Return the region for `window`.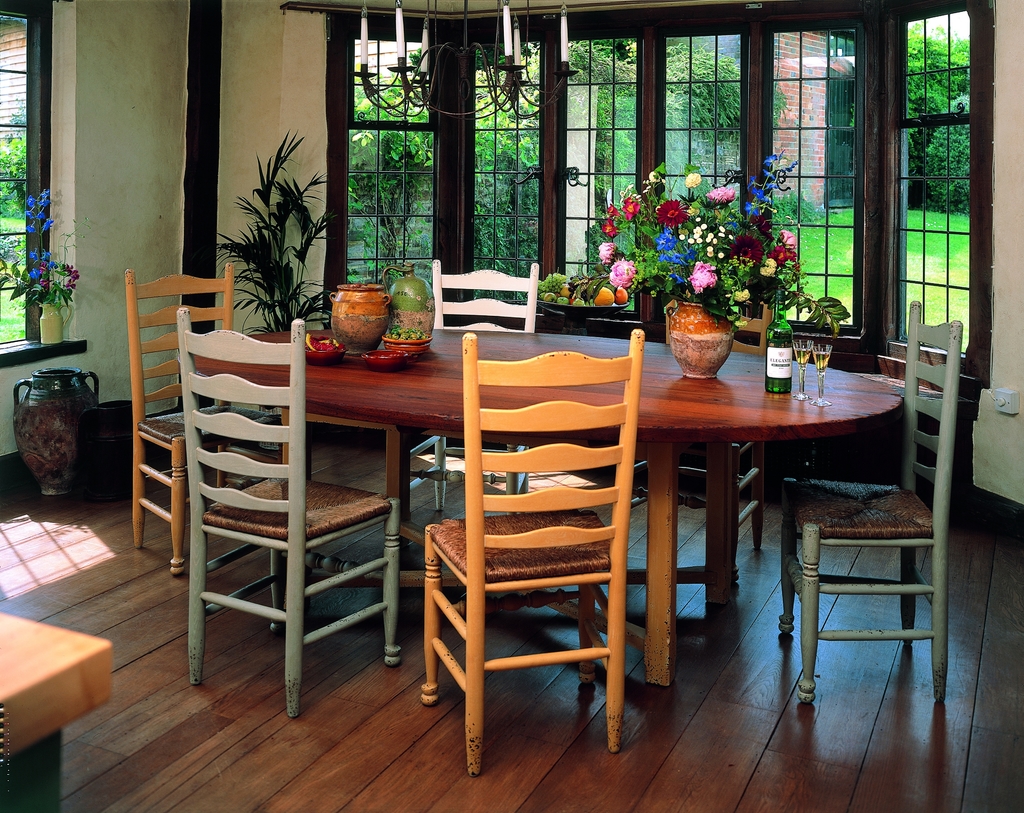
crop(0, 3, 92, 365).
